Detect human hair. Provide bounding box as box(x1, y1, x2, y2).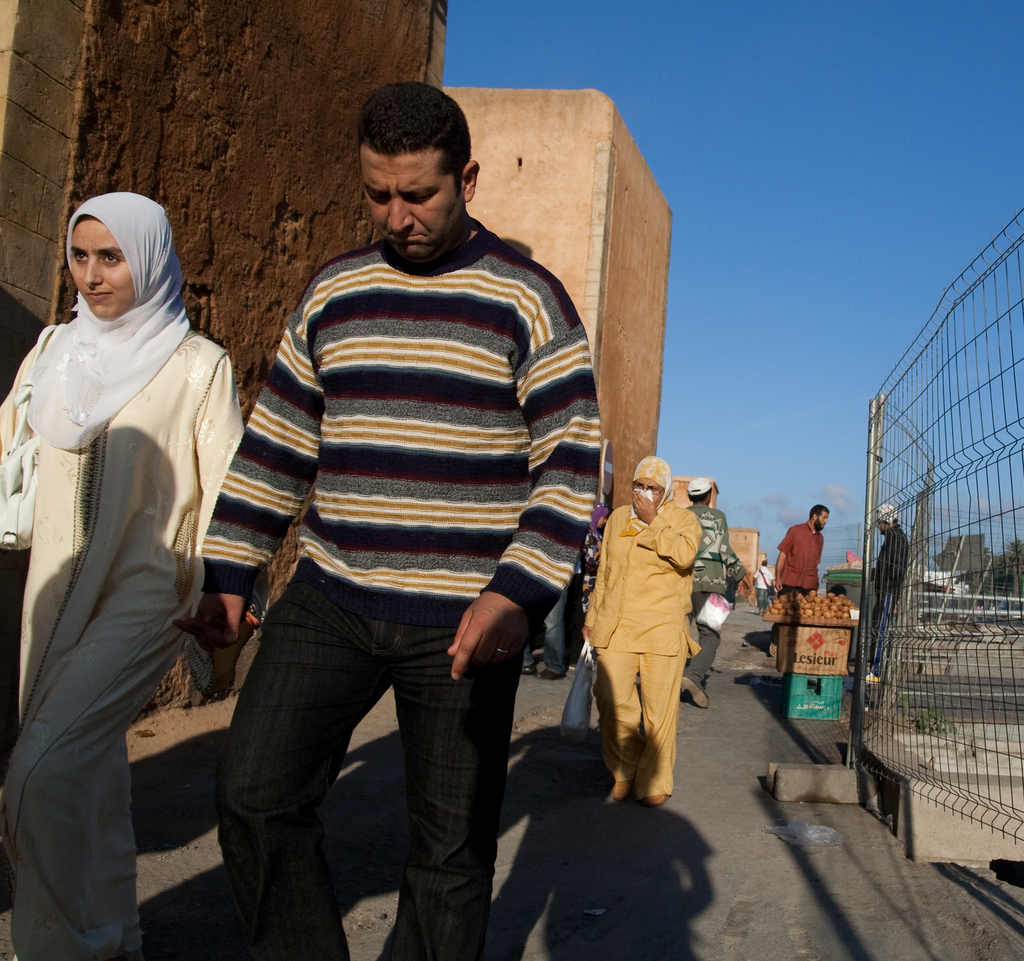
box(341, 88, 463, 214).
